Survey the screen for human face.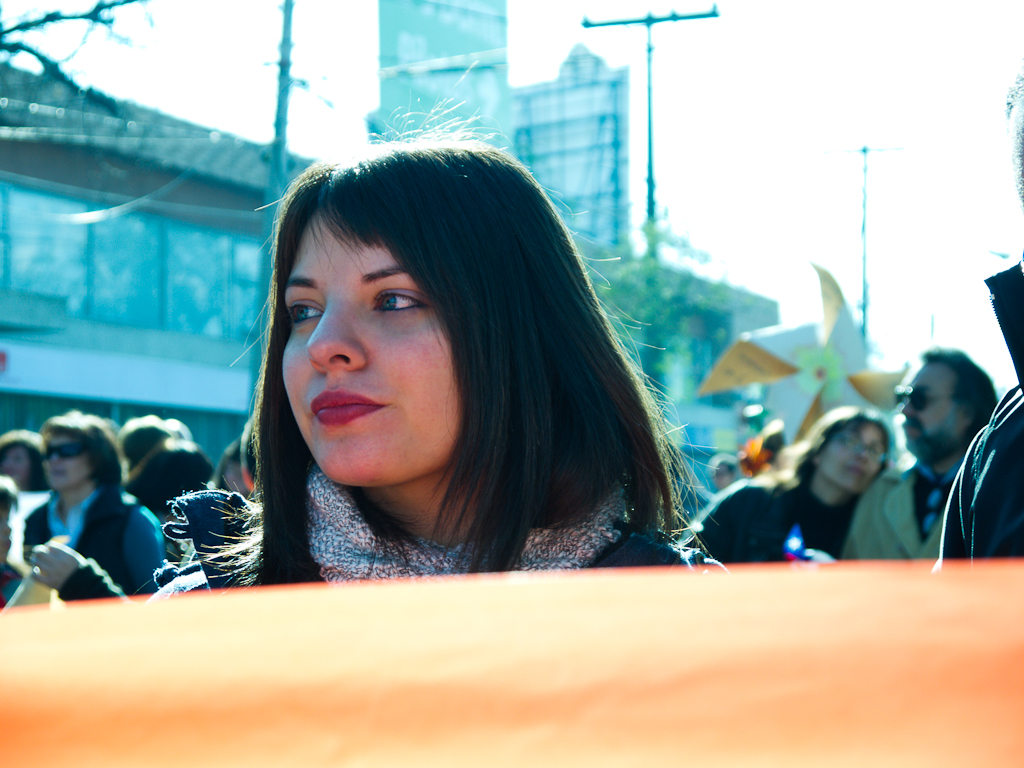
Survey found: detection(47, 435, 91, 485).
